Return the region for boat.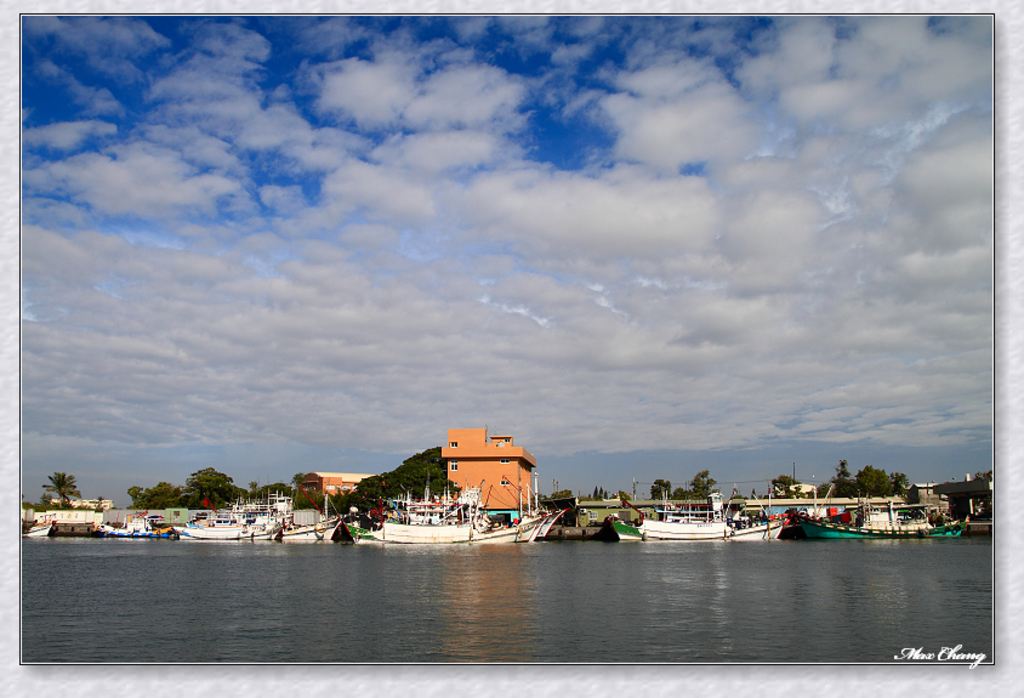
21:513:53:532.
